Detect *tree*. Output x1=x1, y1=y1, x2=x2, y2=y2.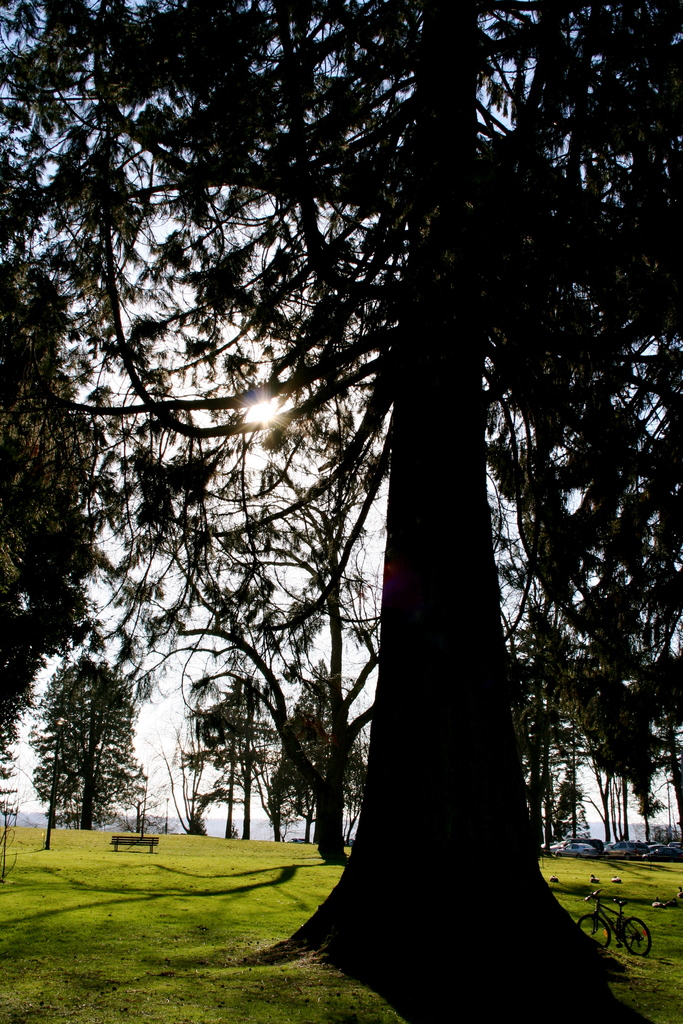
x1=0, y1=239, x2=95, y2=773.
